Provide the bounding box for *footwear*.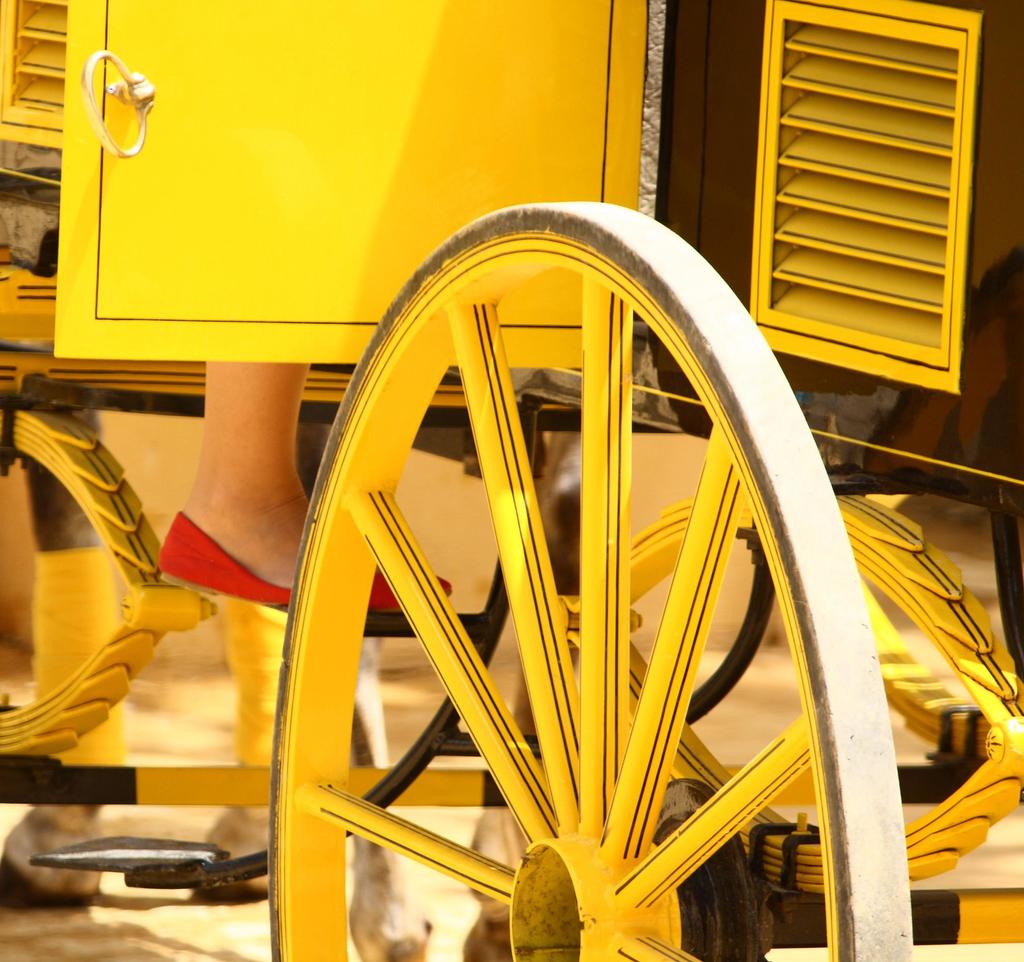
bbox(153, 509, 457, 617).
